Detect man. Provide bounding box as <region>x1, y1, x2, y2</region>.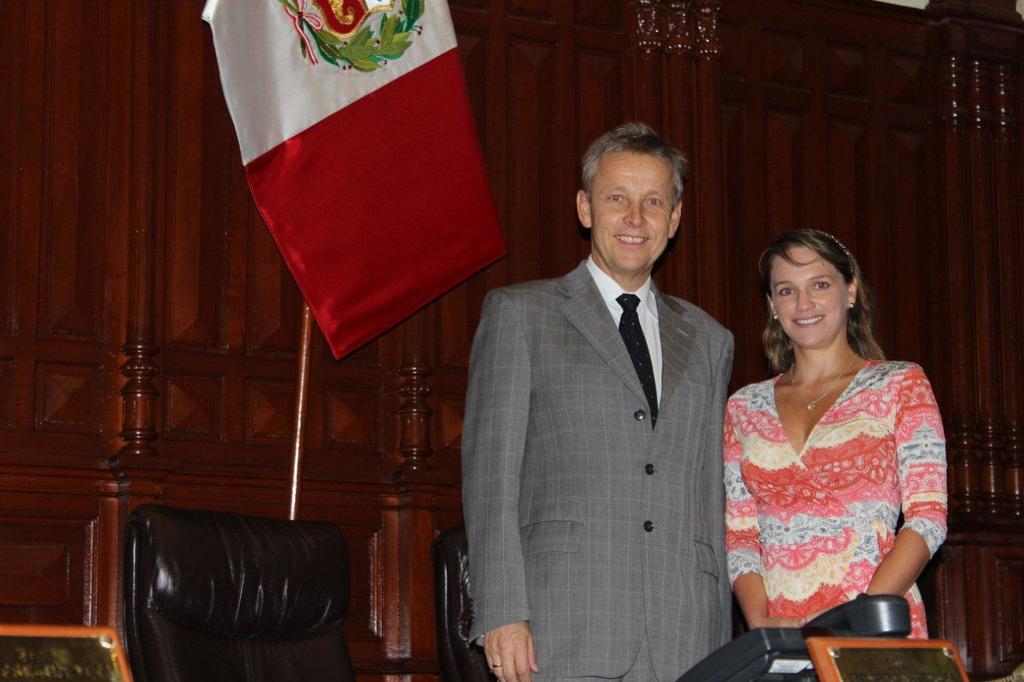
<region>470, 111, 757, 681</region>.
